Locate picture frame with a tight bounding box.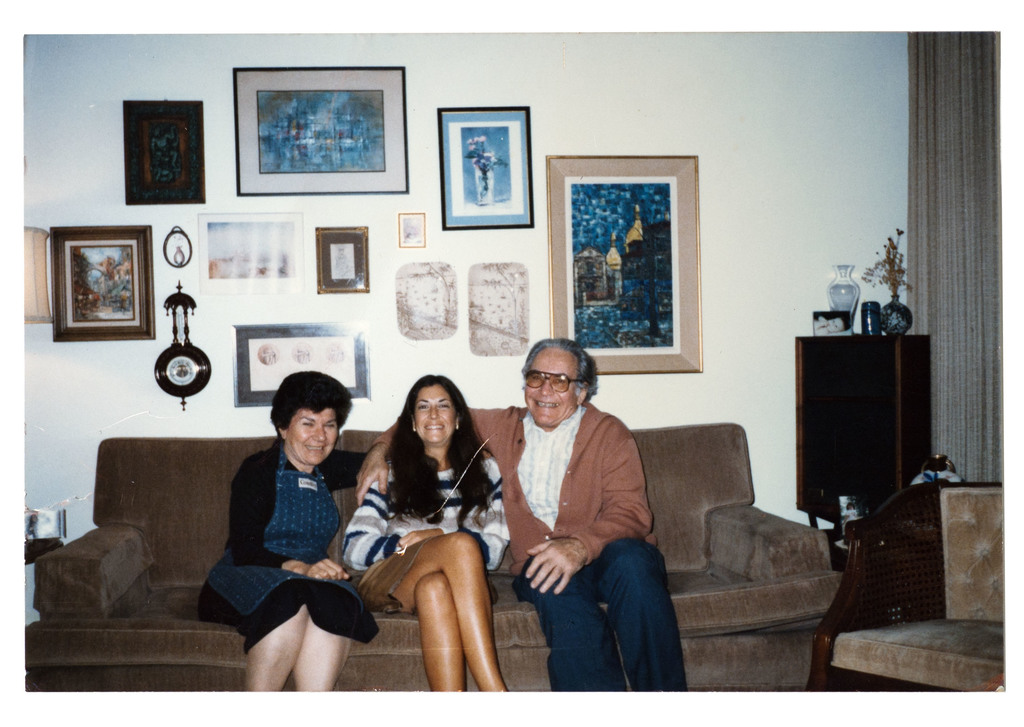
box(313, 222, 371, 293).
